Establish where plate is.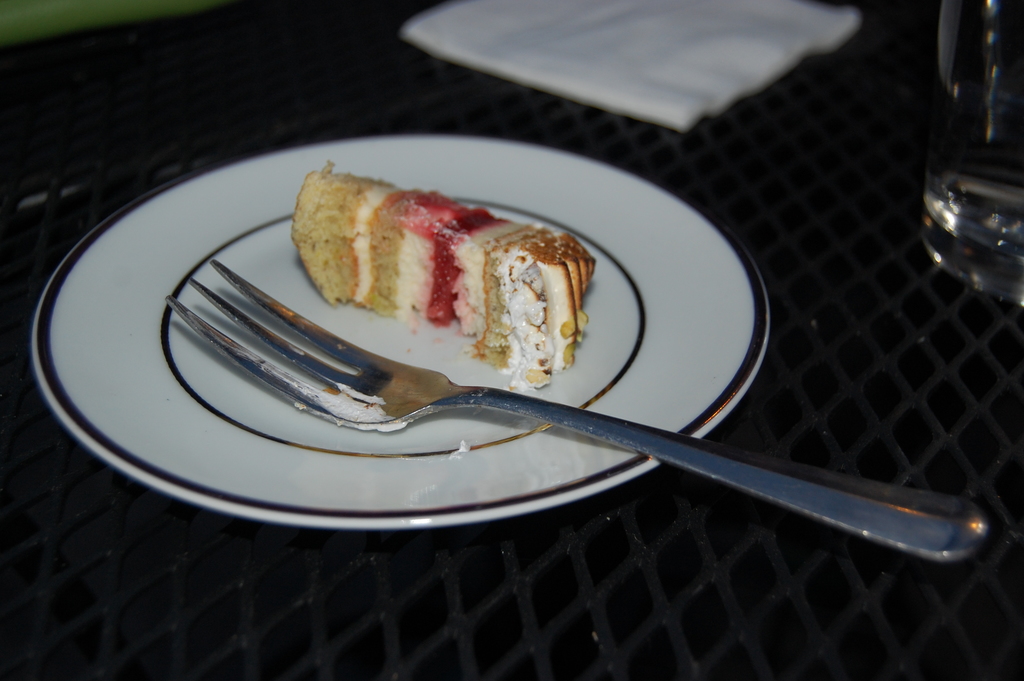
Established at select_region(27, 136, 771, 529).
